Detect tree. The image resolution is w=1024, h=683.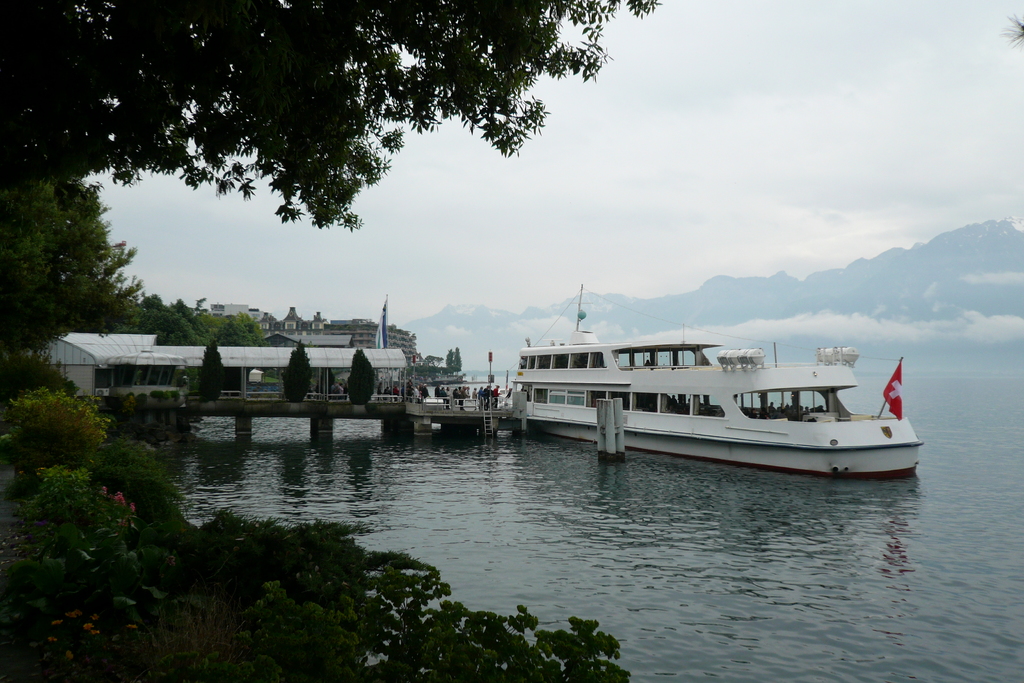
select_region(346, 345, 381, 422).
